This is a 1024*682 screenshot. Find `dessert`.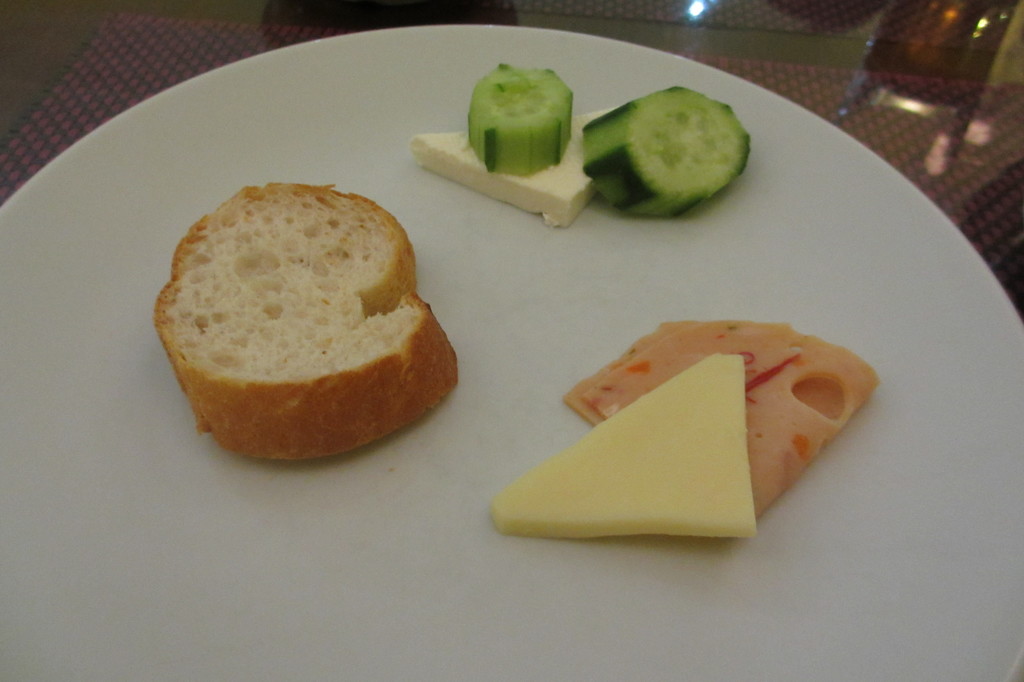
Bounding box: {"x1": 490, "y1": 320, "x2": 865, "y2": 567}.
